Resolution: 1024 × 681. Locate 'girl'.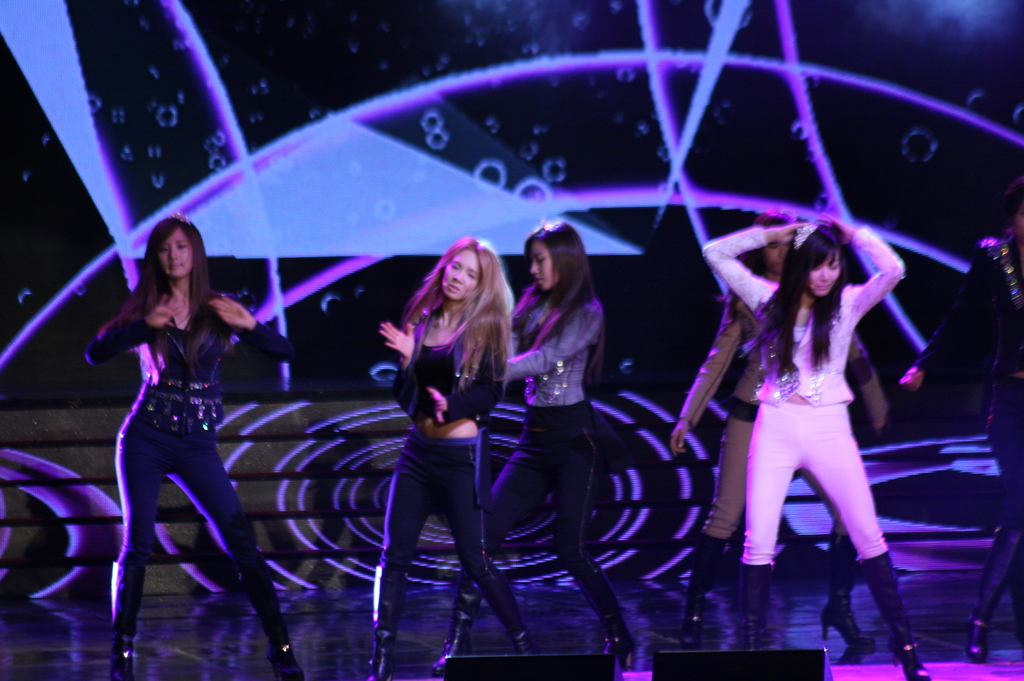
box(703, 211, 931, 680).
